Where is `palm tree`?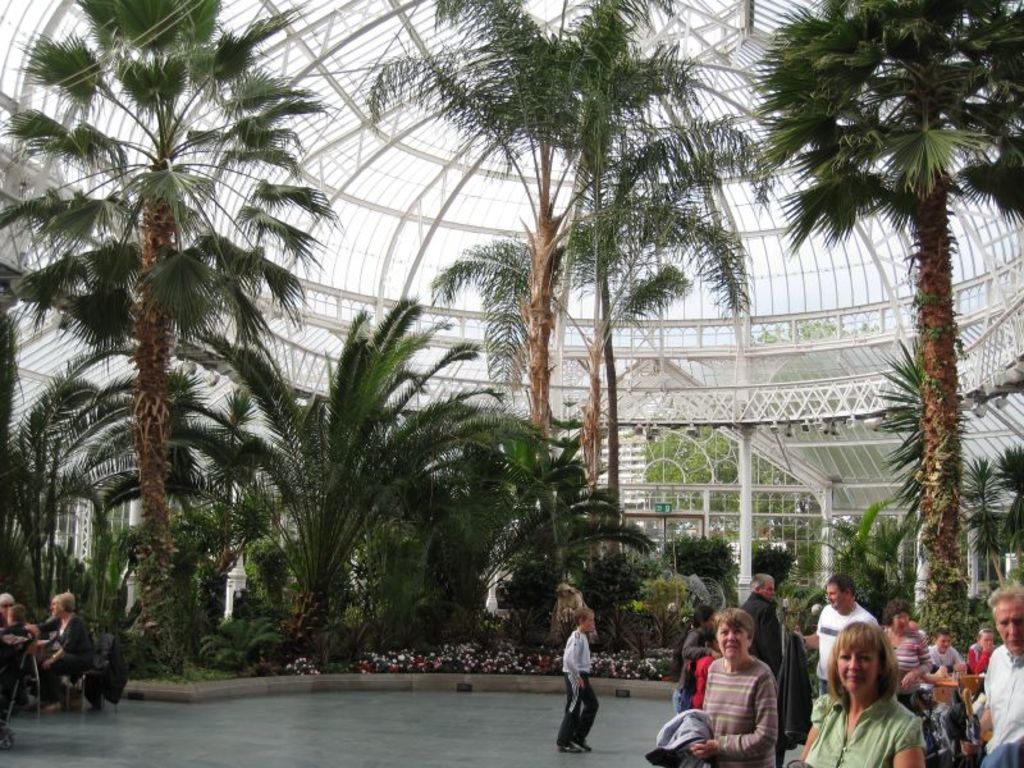
794 1 979 539.
